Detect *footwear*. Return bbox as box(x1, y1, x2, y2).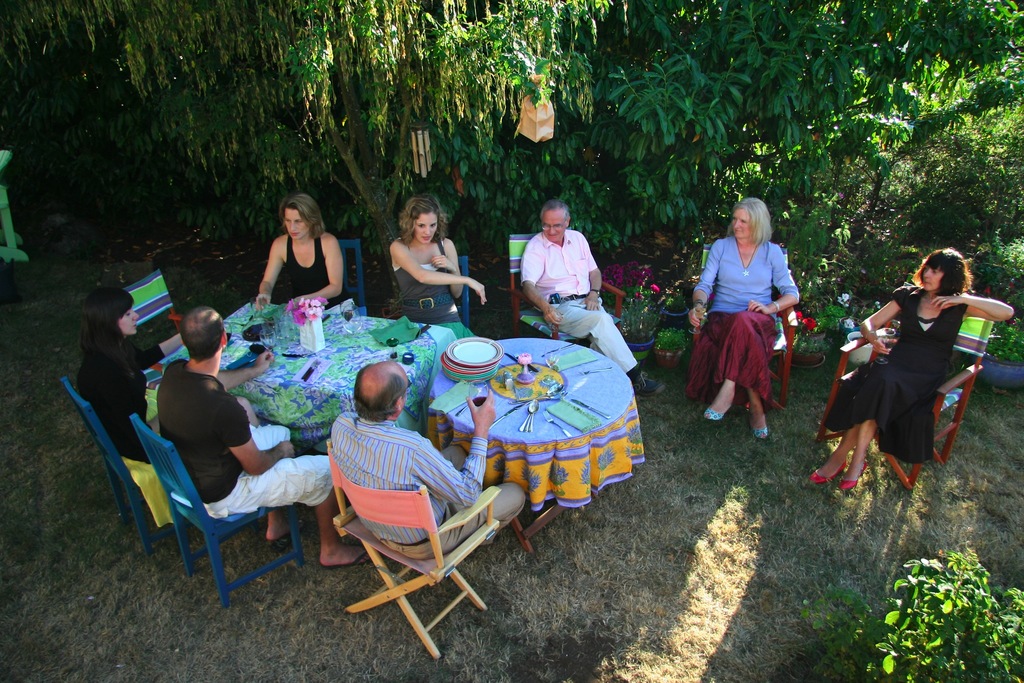
box(753, 416, 765, 436).
